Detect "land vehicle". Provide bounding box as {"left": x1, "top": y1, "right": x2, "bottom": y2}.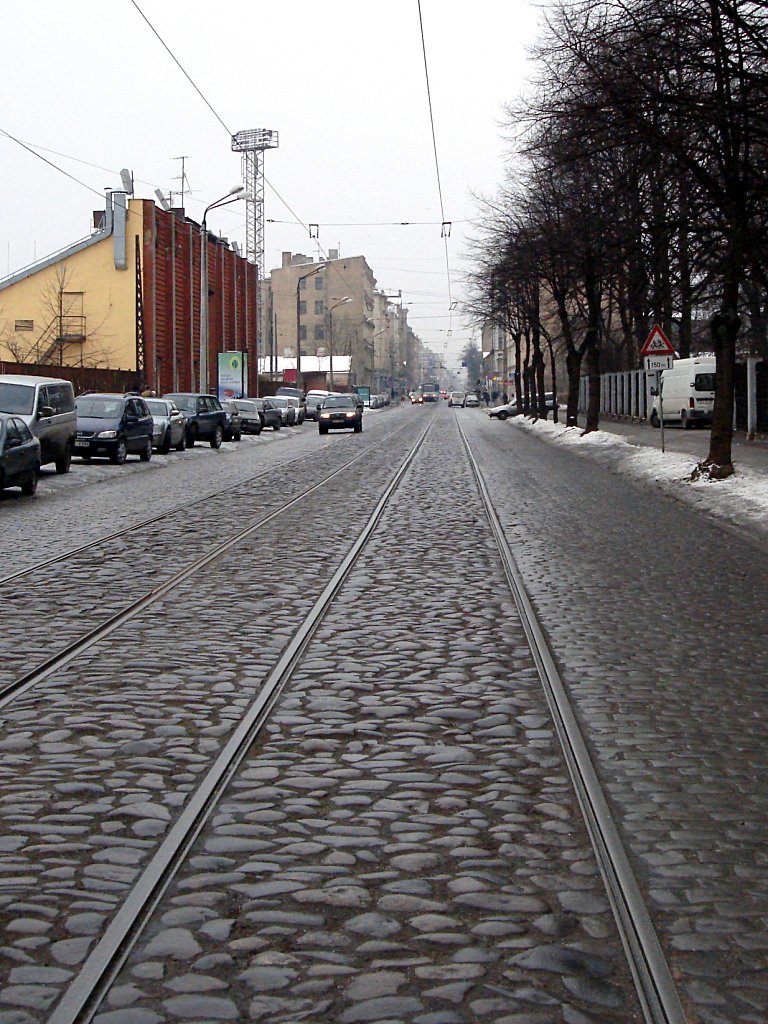
{"left": 441, "top": 387, "right": 450, "bottom": 402}.
